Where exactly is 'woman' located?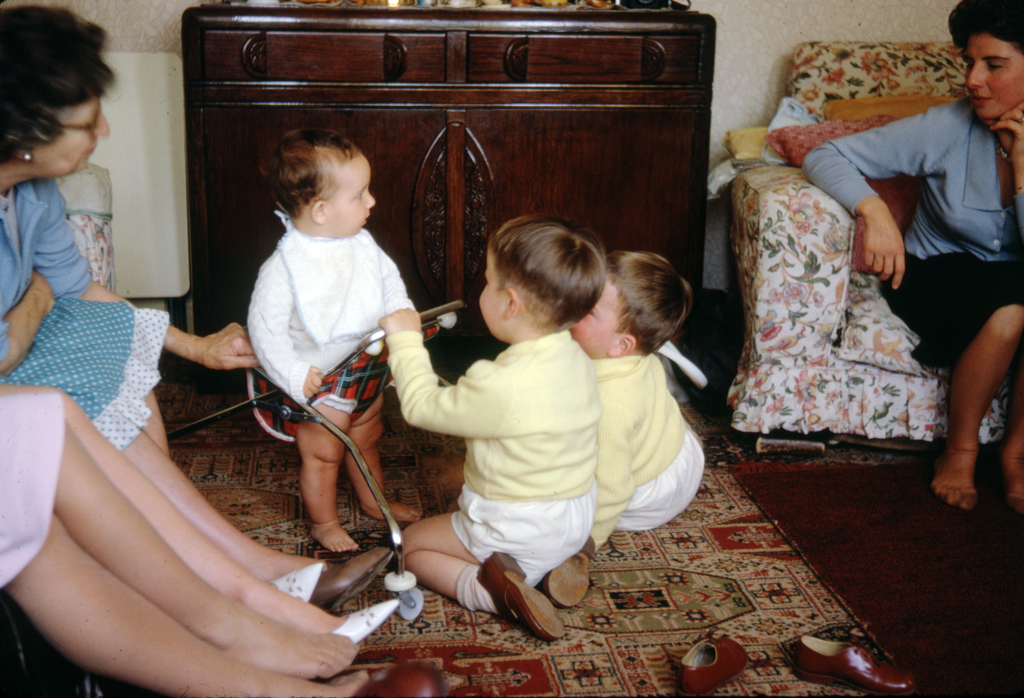
Its bounding box is 0, 386, 394, 640.
